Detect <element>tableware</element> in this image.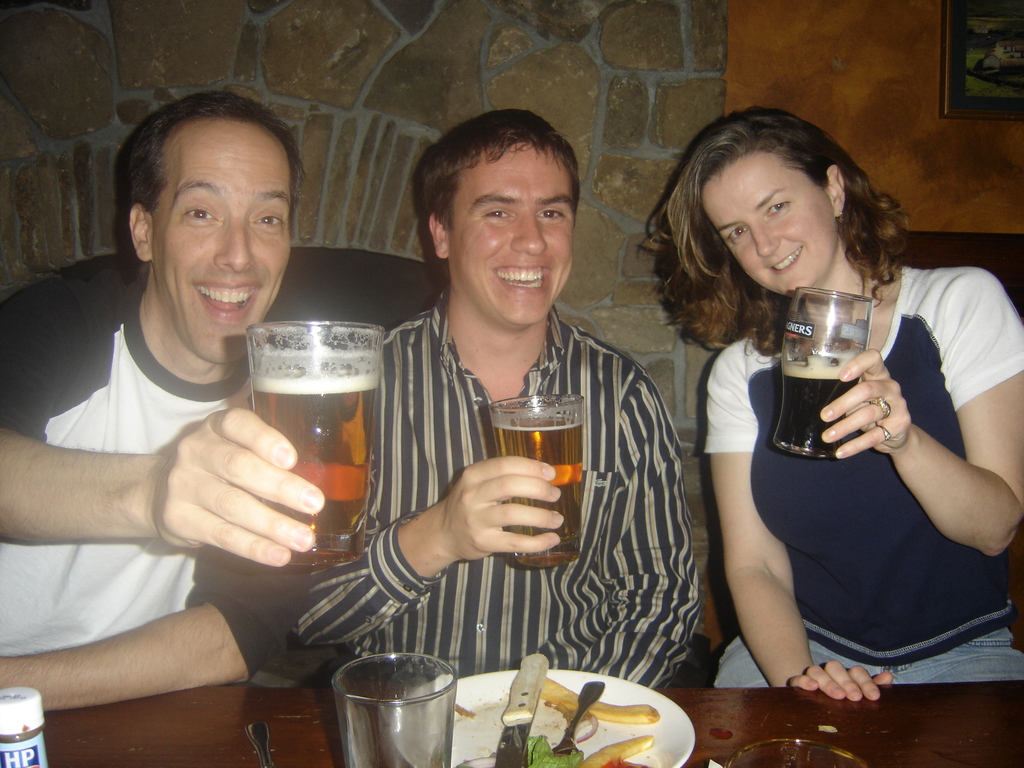
Detection: rect(481, 387, 583, 569).
